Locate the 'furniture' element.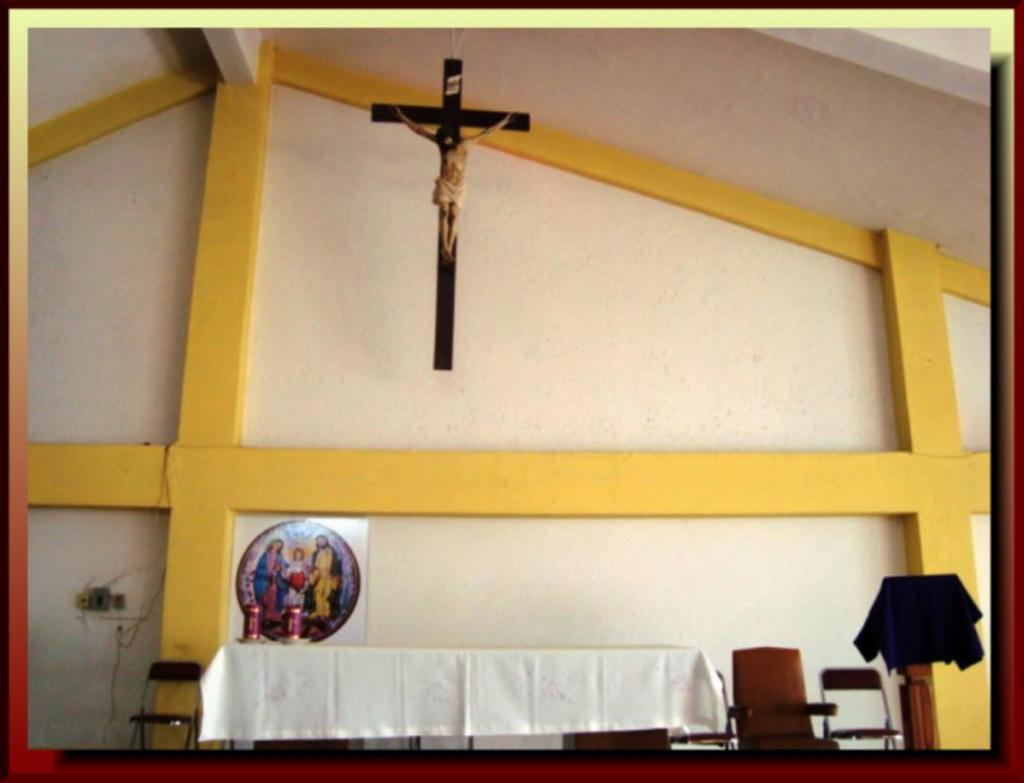
Element bbox: {"x1": 819, "y1": 666, "x2": 906, "y2": 751}.
